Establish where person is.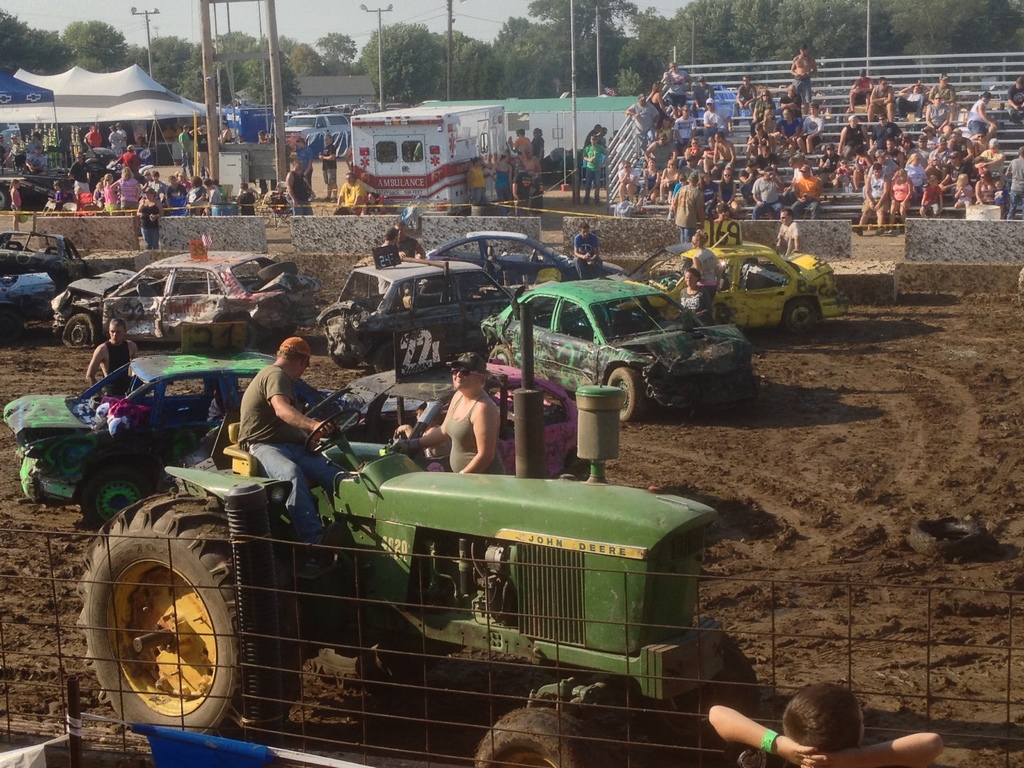
Established at 375 226 400 293.
